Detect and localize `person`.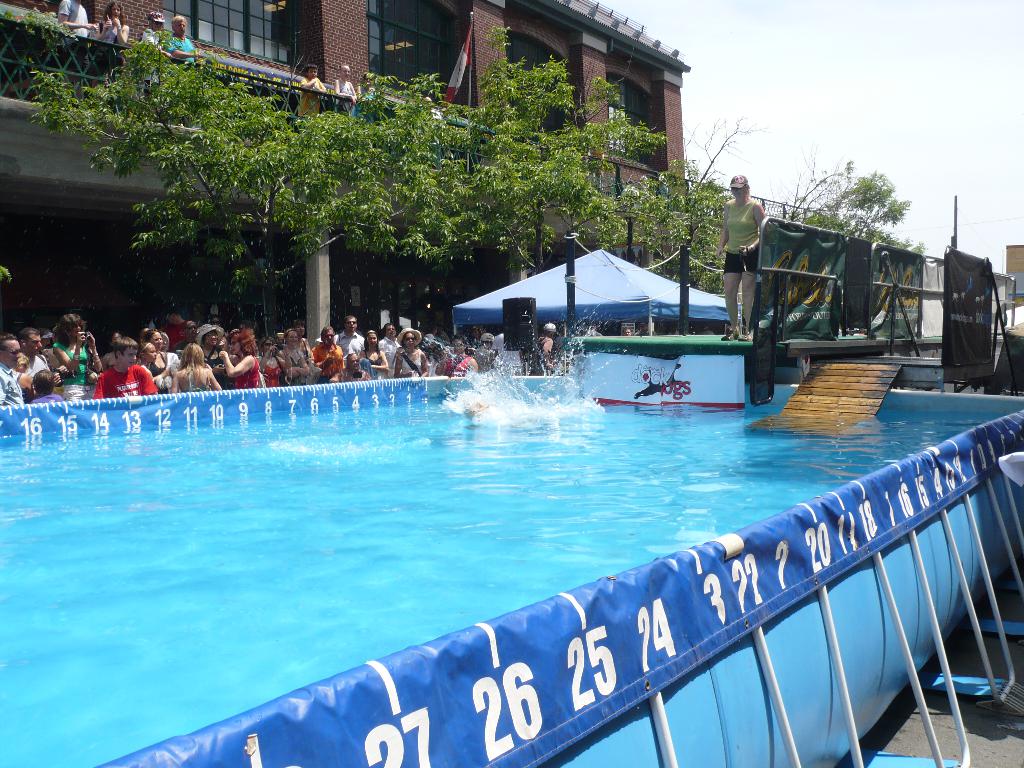
Localized at bbox=(313, 326, 340, 381).
